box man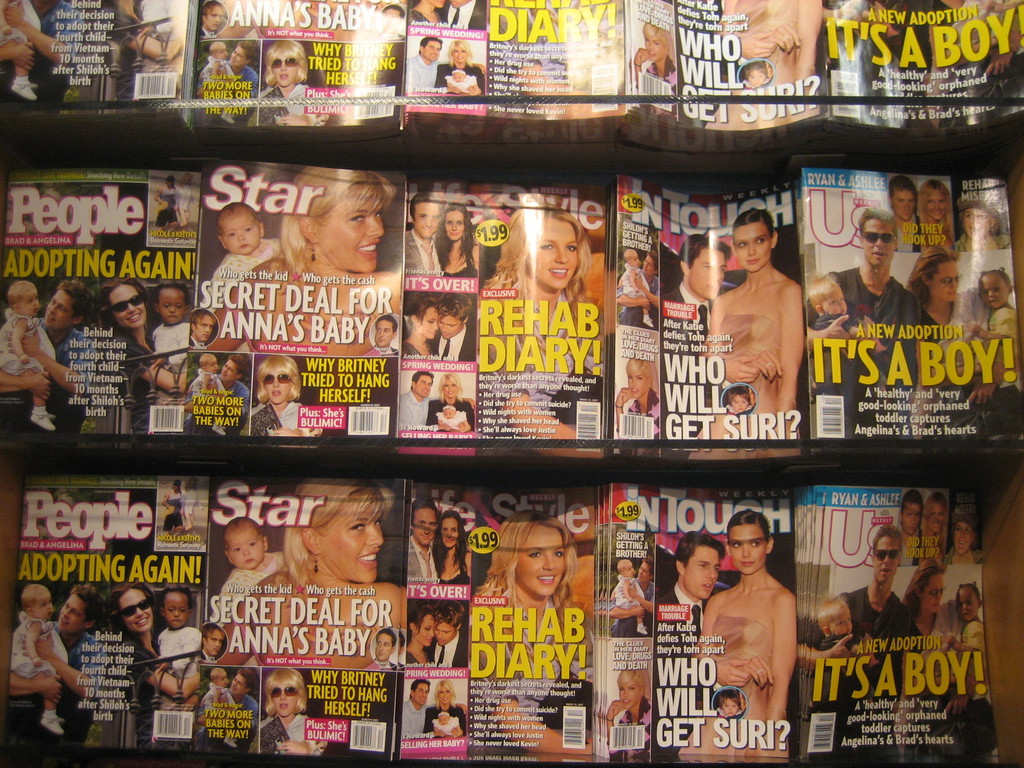
[396, 676, 471, 737]
